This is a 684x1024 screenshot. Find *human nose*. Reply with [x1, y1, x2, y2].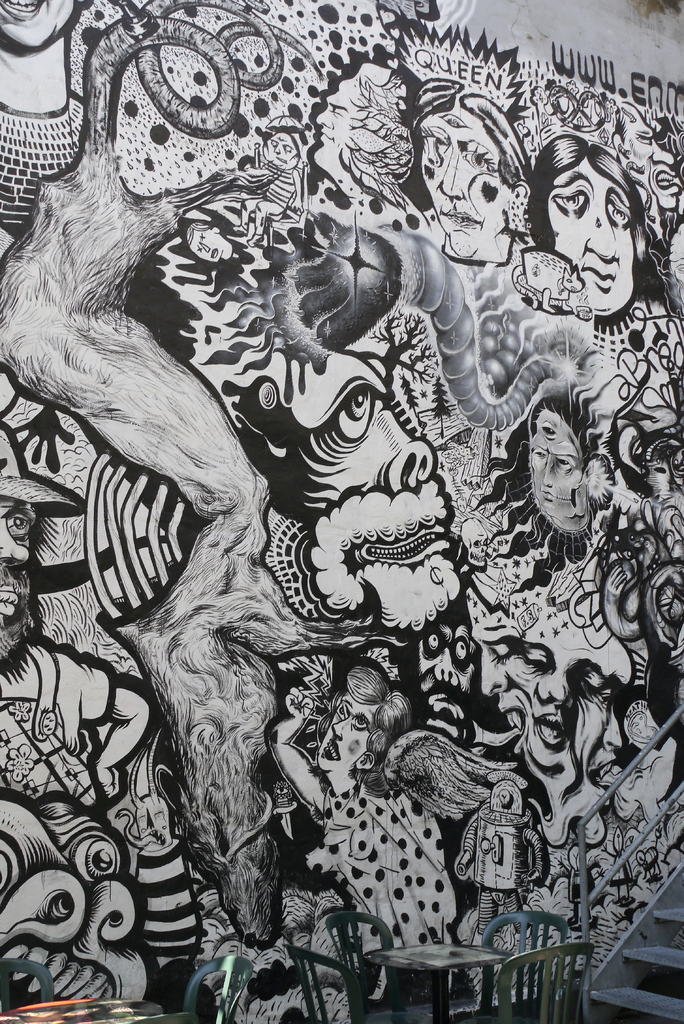
[534, 667, 562, 704].
